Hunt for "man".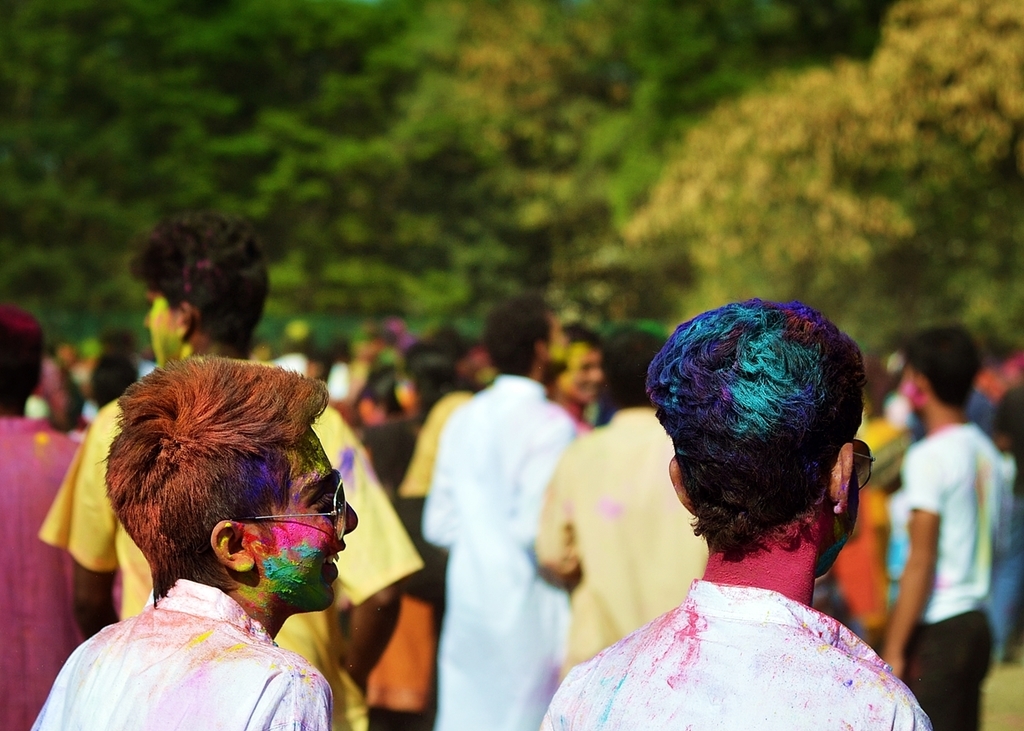
Hunted down at (left=874, top=322, right=997, bottom=730).
